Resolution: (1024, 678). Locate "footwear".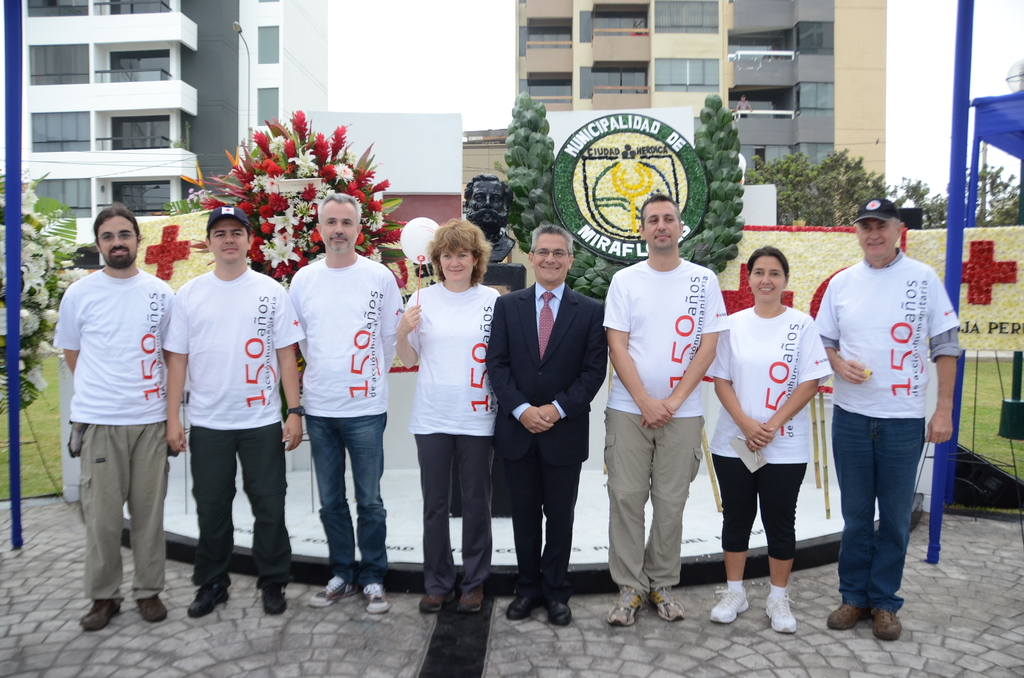
[x1=413, y1=592, x2=452, y2=611].
